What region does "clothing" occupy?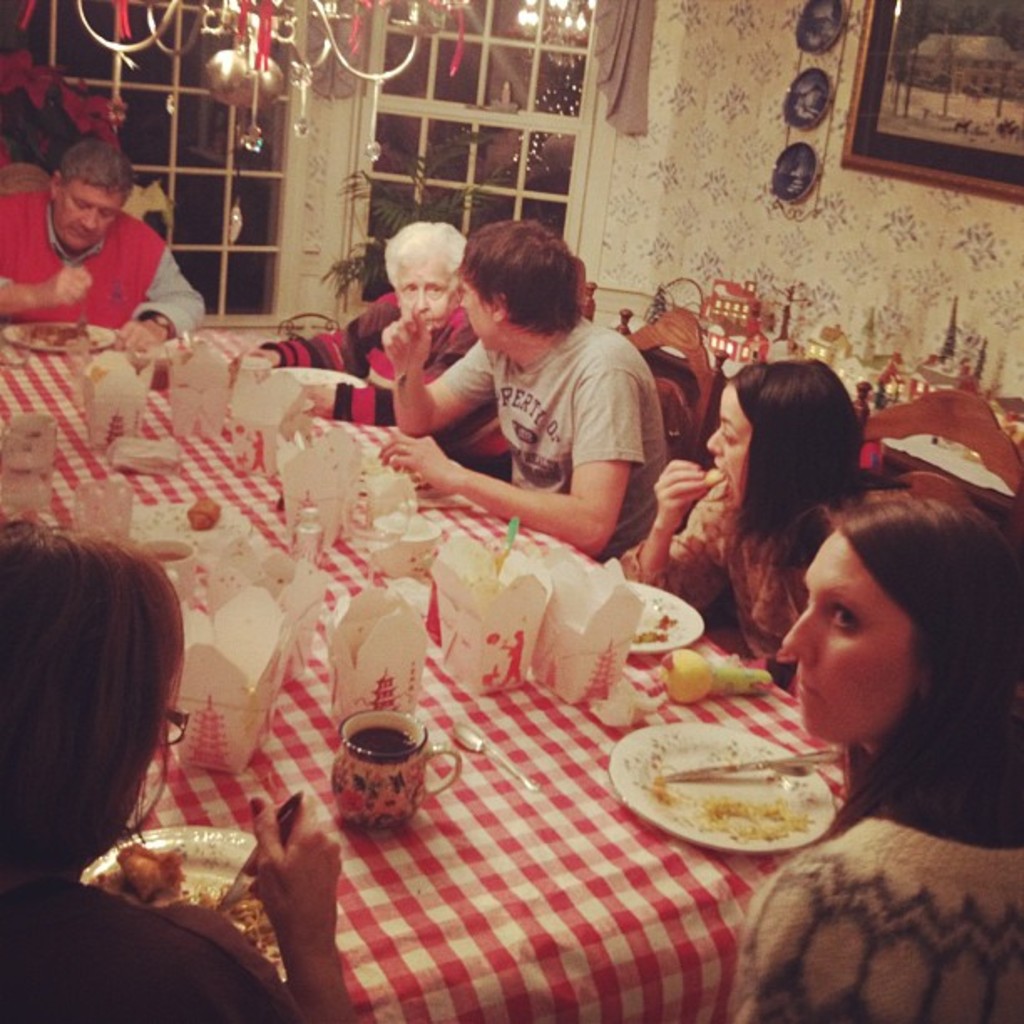
<region>616, 479, 805, 686</region>.
